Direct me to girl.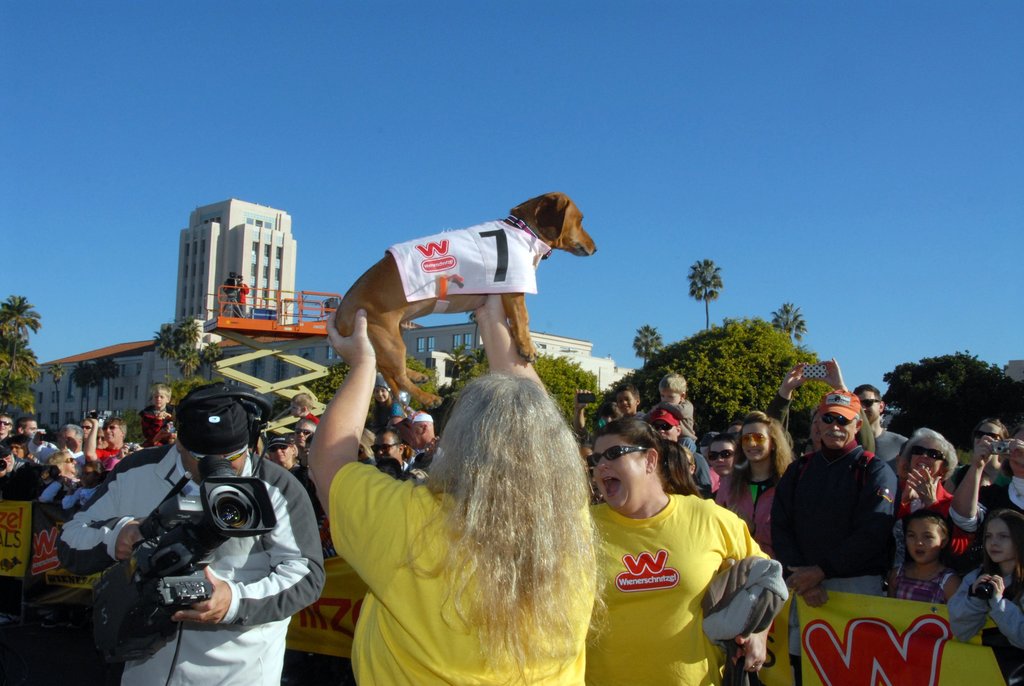
Direction: [left=893, top=511, right=968, bottom=611].
